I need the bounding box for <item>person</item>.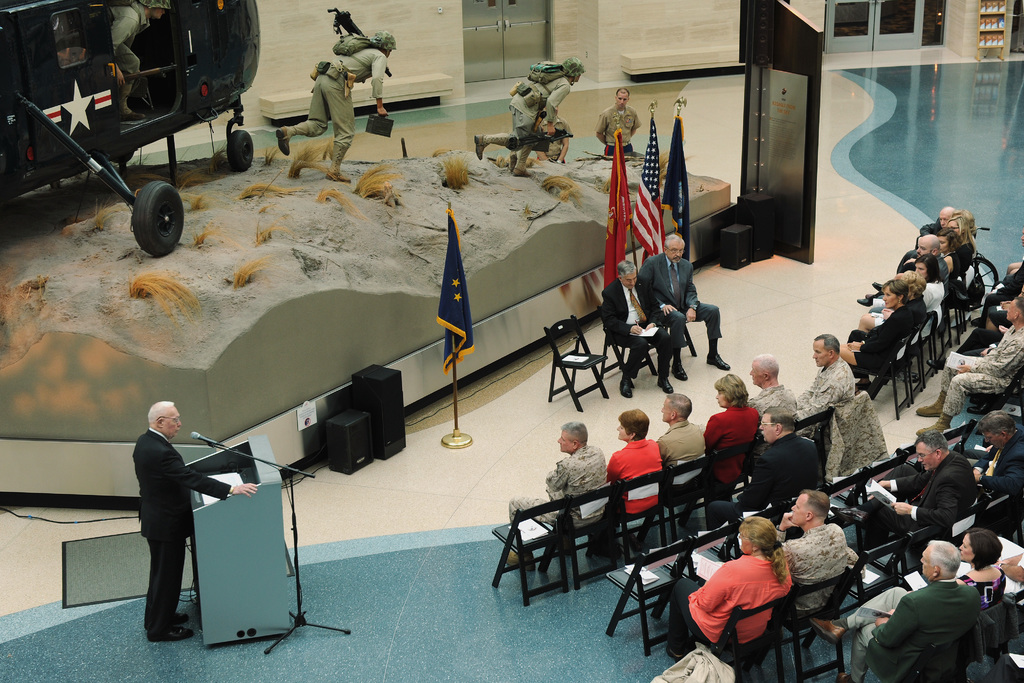
Here it is: box(461, 51, 586, 171).
